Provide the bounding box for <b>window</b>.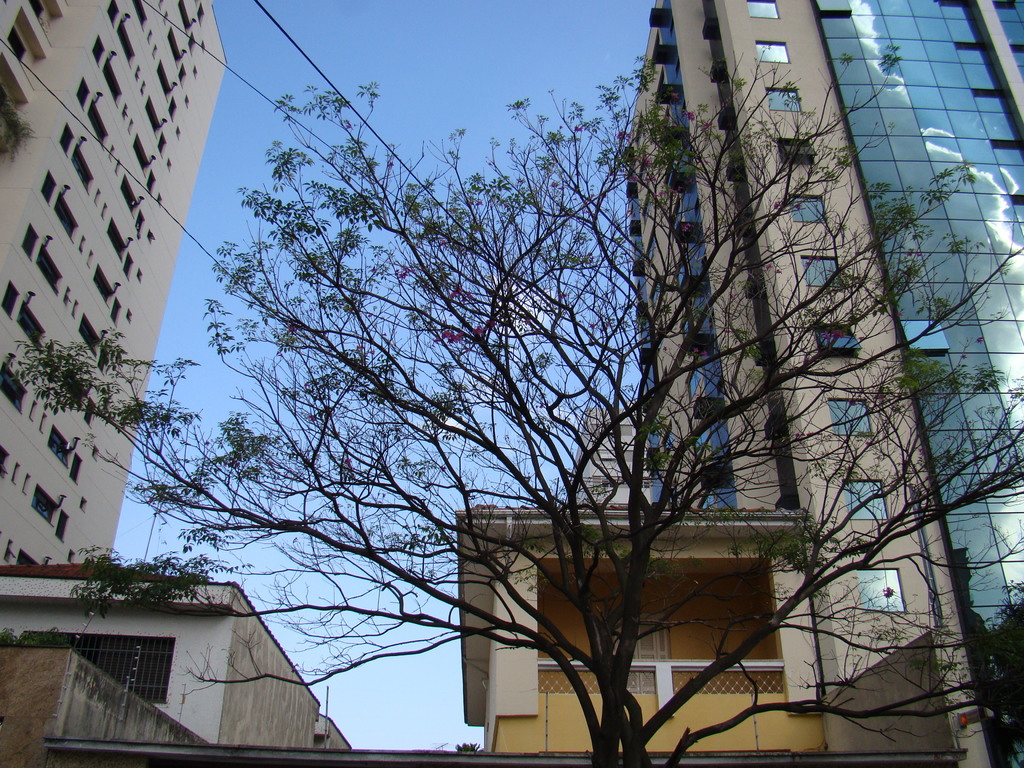
[left=843, top=482, right=889, bottom=519].
